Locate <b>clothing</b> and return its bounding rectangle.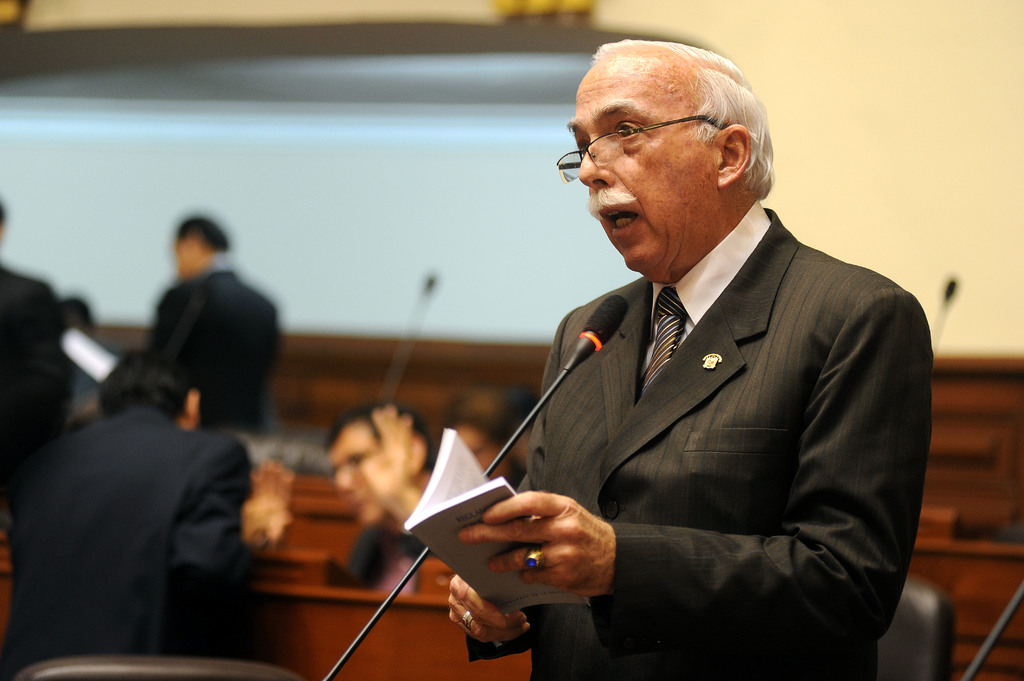
bbox=(6, 406, 257, 637).
